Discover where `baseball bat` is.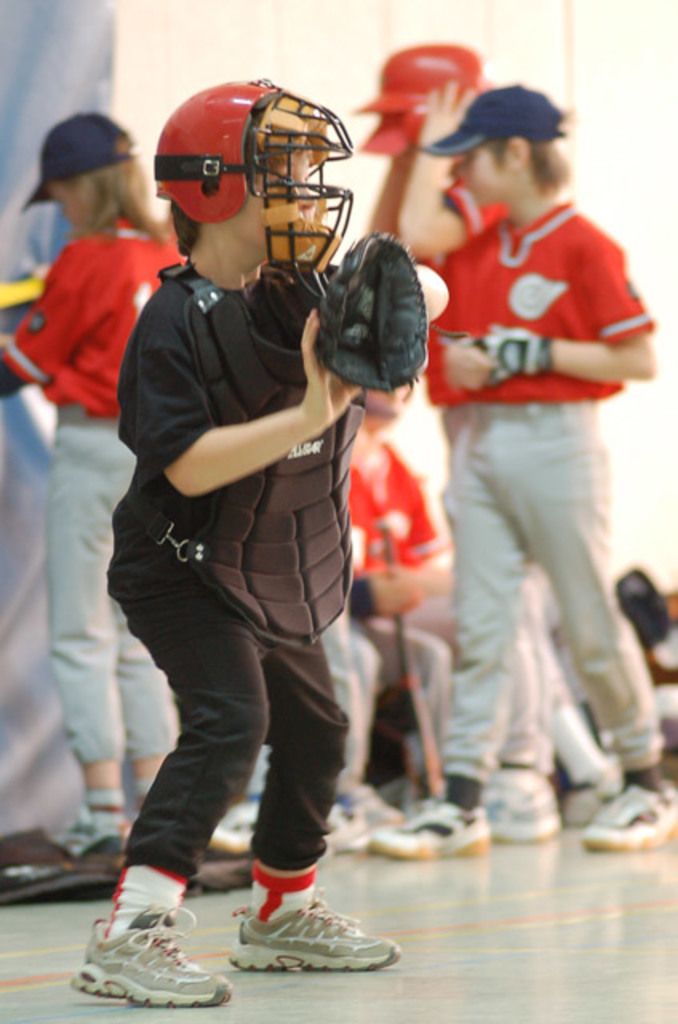
Discovered at bbox=[368, 510, 451, 813].
